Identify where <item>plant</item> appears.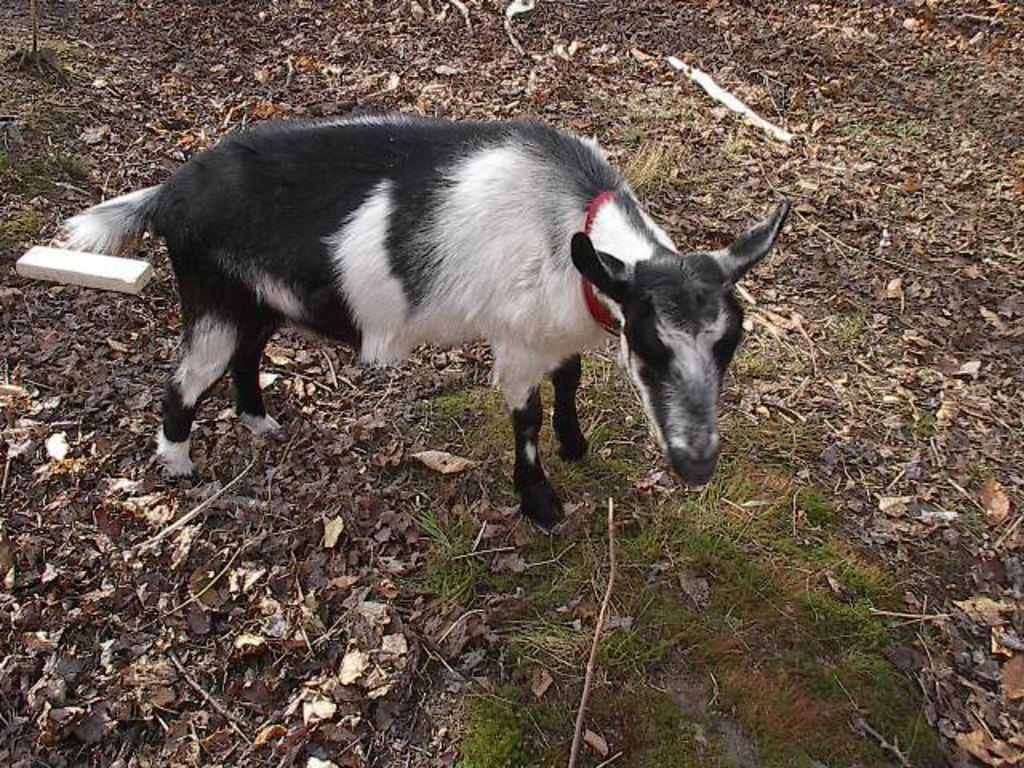
Appears at x1=966 y1=451 x2=994 y2=485.
